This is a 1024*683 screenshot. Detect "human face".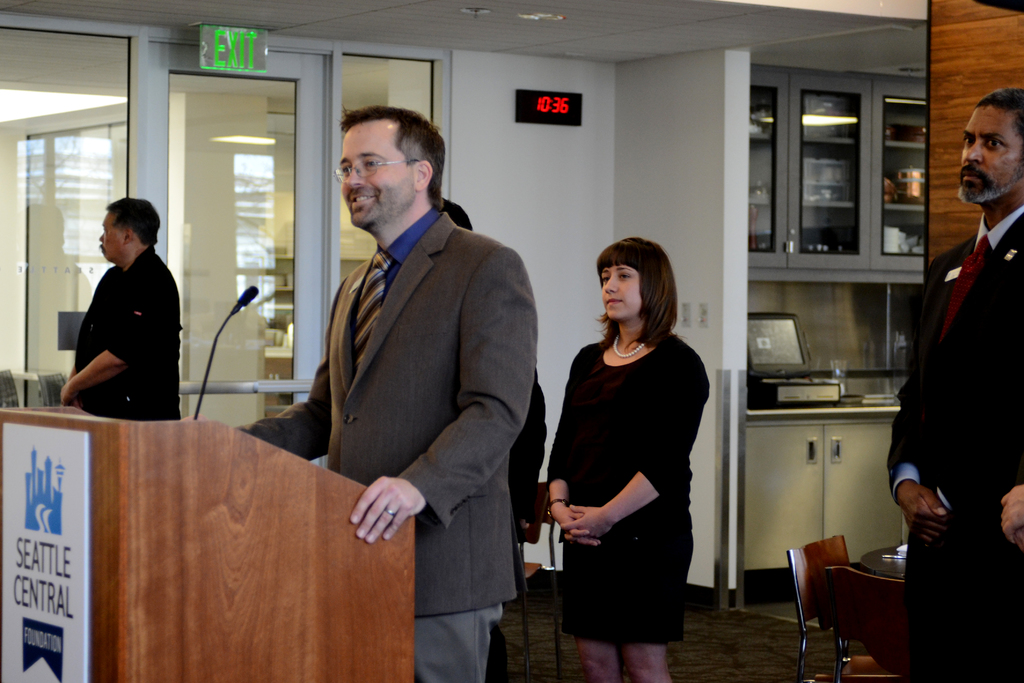
bbox(96, 210, 124, 260).
